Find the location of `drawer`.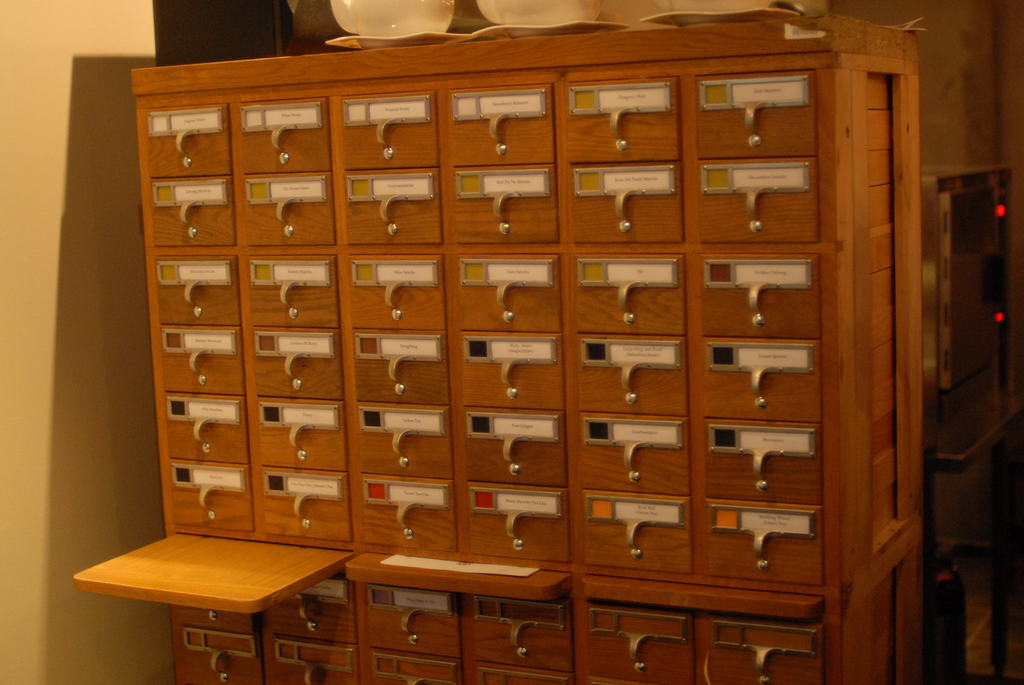
Location: left=462, top=330, right=567, bottom=410.
